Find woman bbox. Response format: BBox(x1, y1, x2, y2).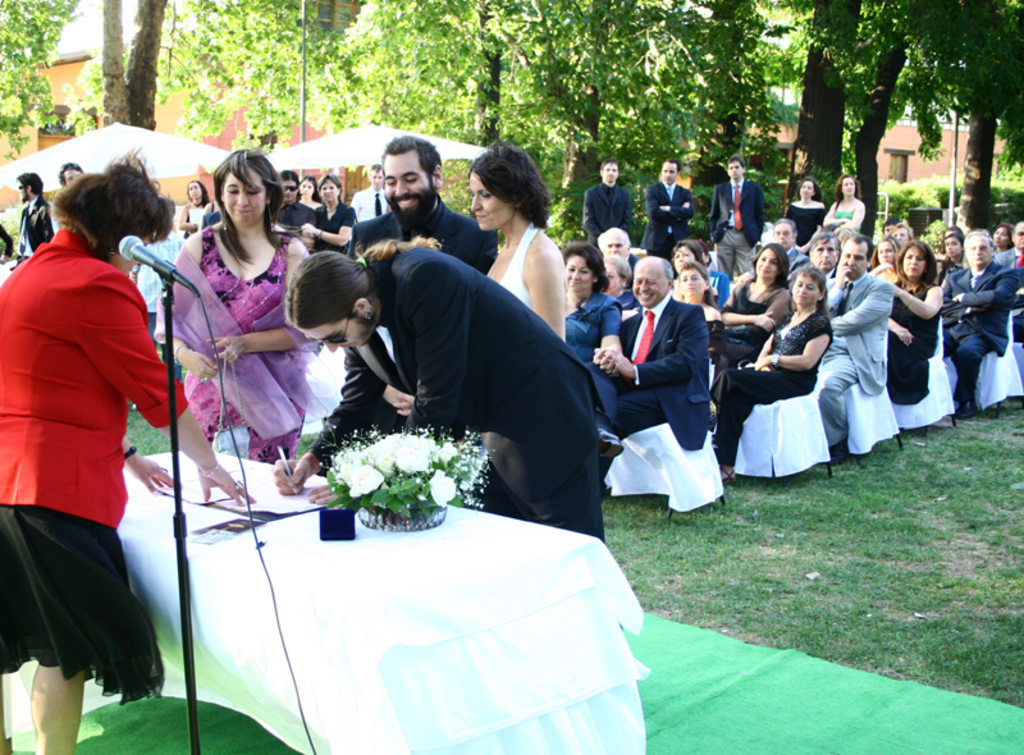
BBox(868, 233, 899, 285).
